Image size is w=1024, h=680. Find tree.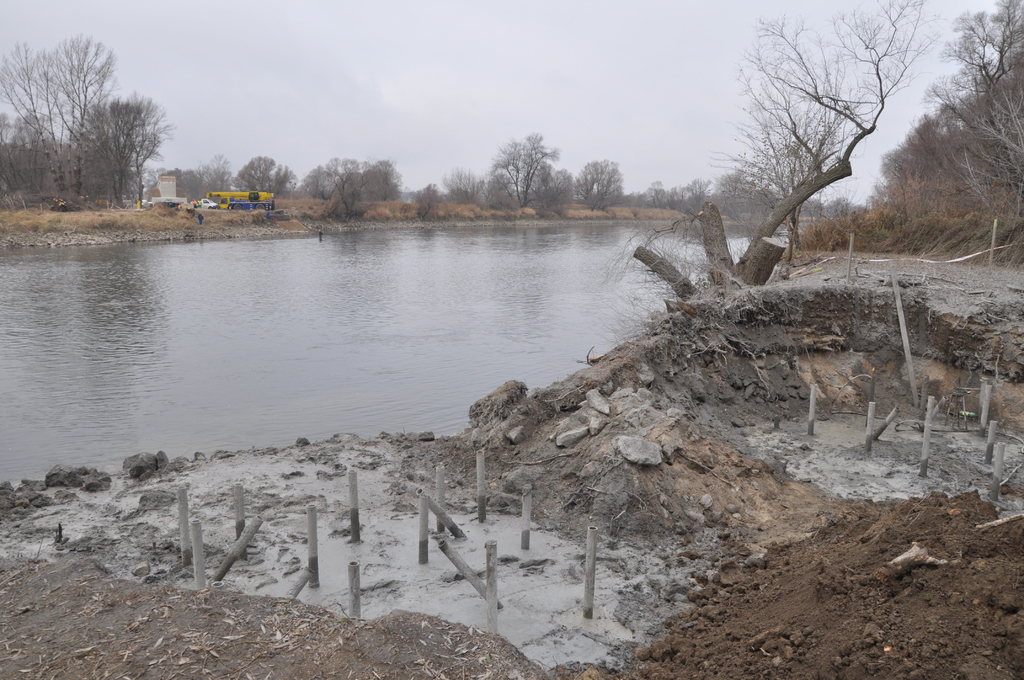
l=870, t=0, r=1022, b=256.
